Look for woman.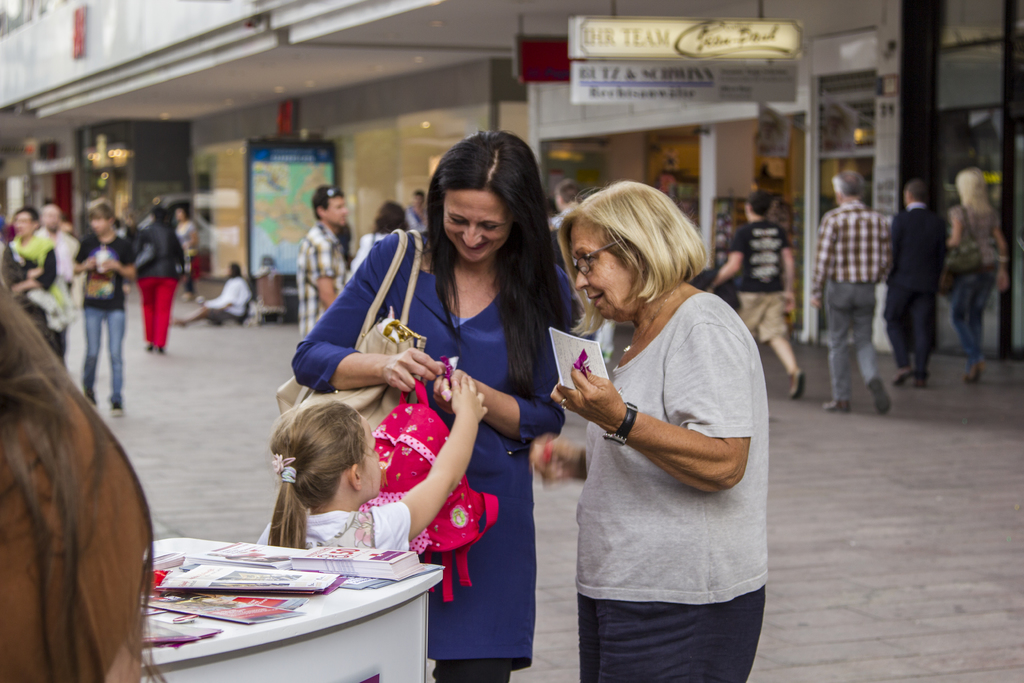
Found: (x1=536, y1=163, x2=767, y2=664).
